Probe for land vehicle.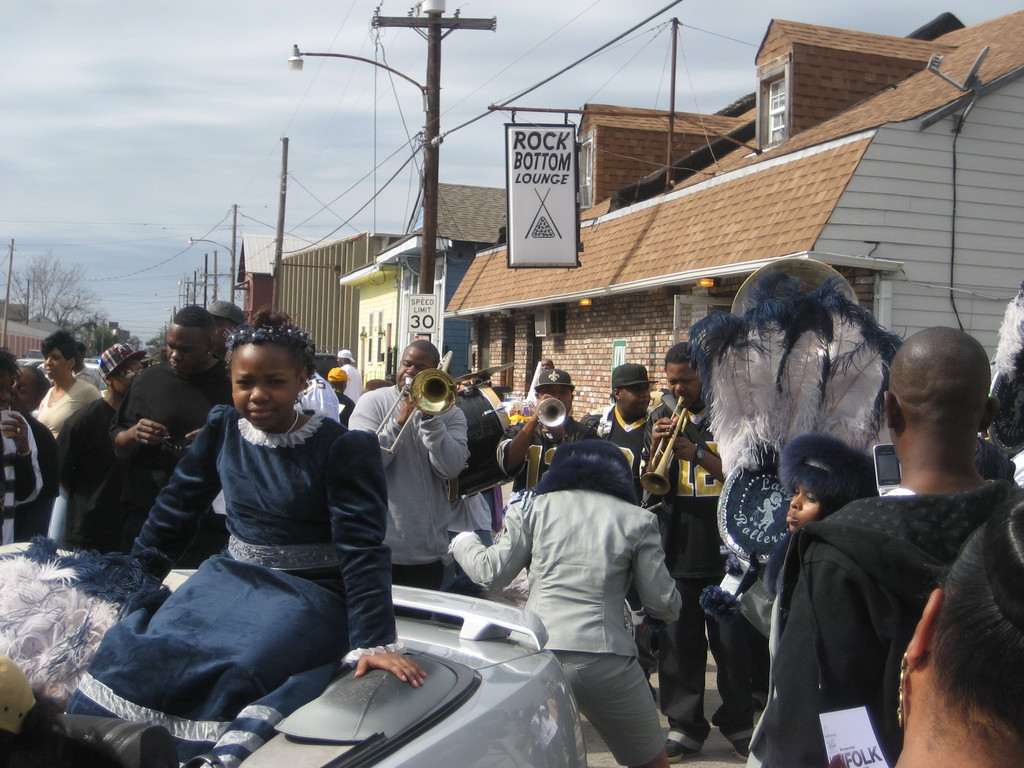
Probe result: <box>0,586,584,767</box>.
